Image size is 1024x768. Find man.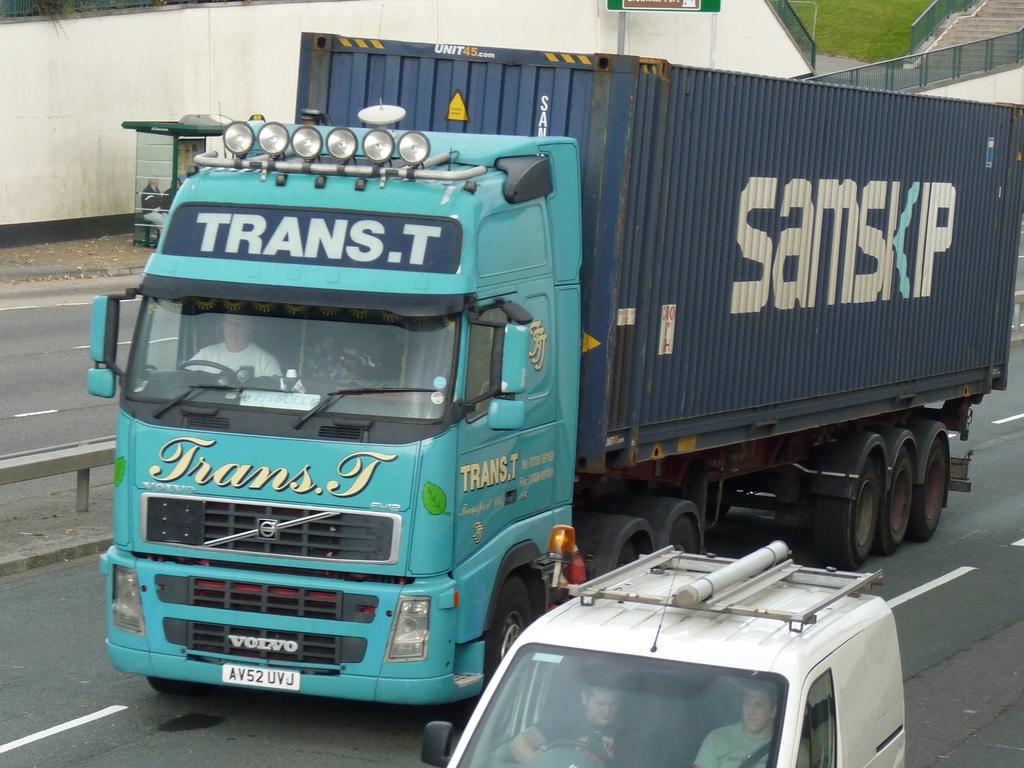
bbox=(692, 685, 810, 767).
